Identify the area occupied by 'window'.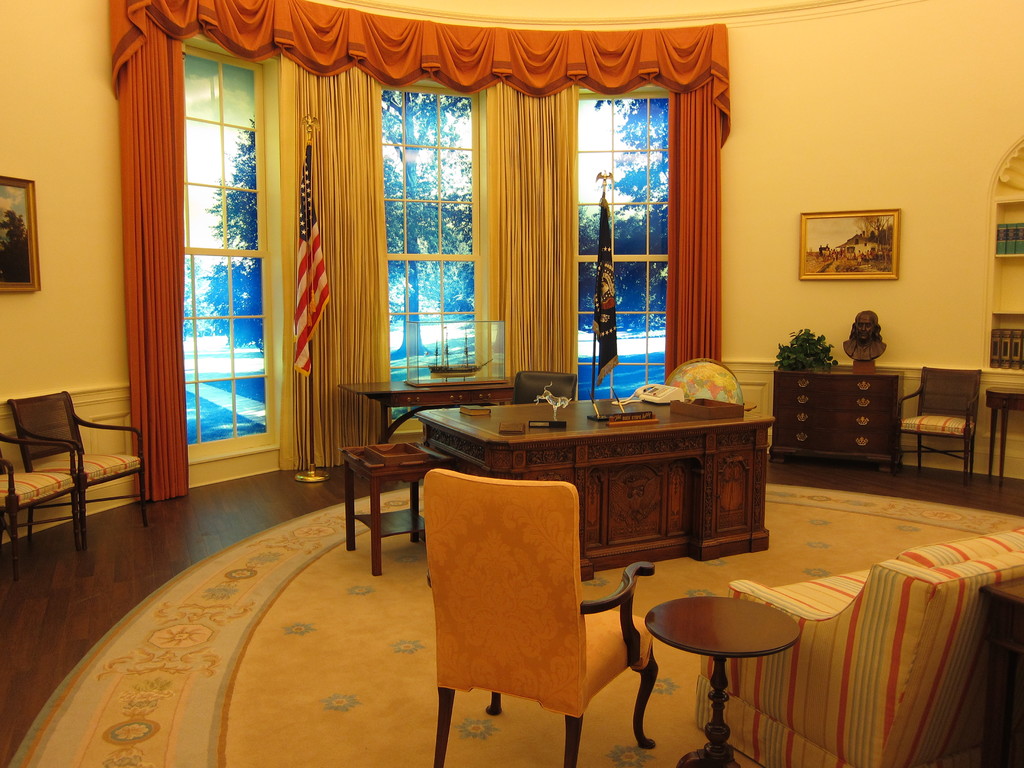
Area: [181, 45, 277, 454].
